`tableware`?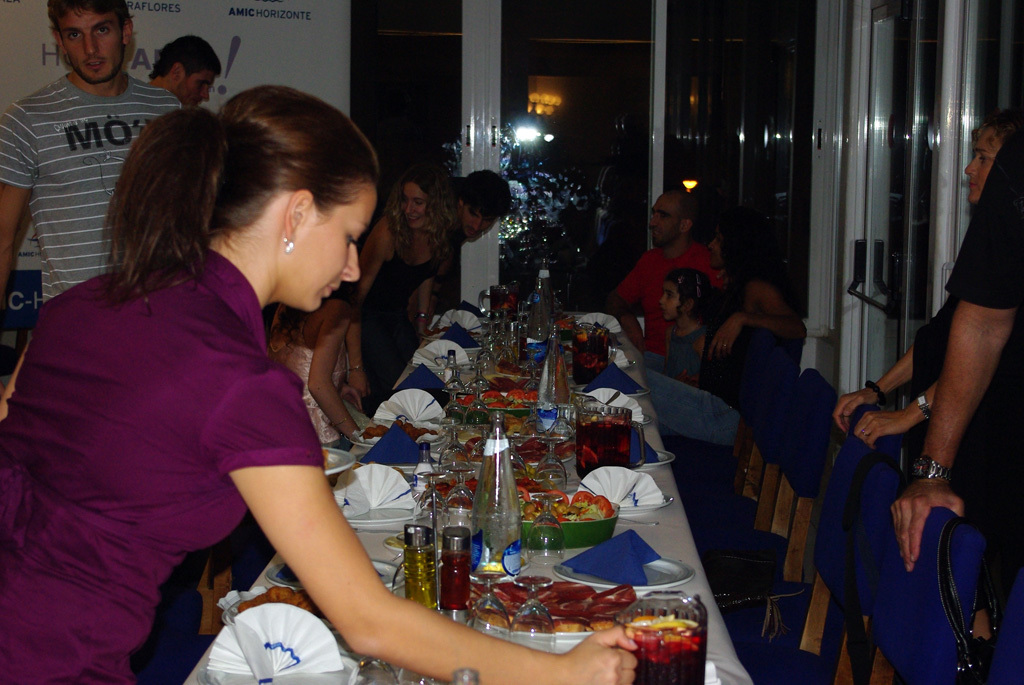
region(402, 525, 439, 607)
